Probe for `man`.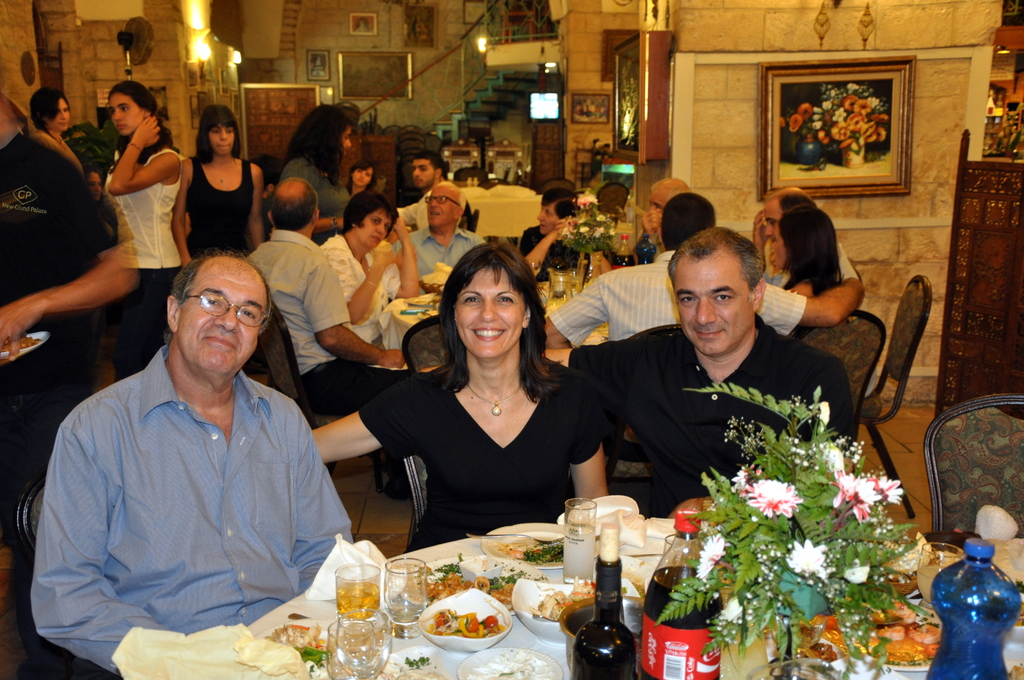
Probe result: [left=752, top=184, right=858, bottom=285].
